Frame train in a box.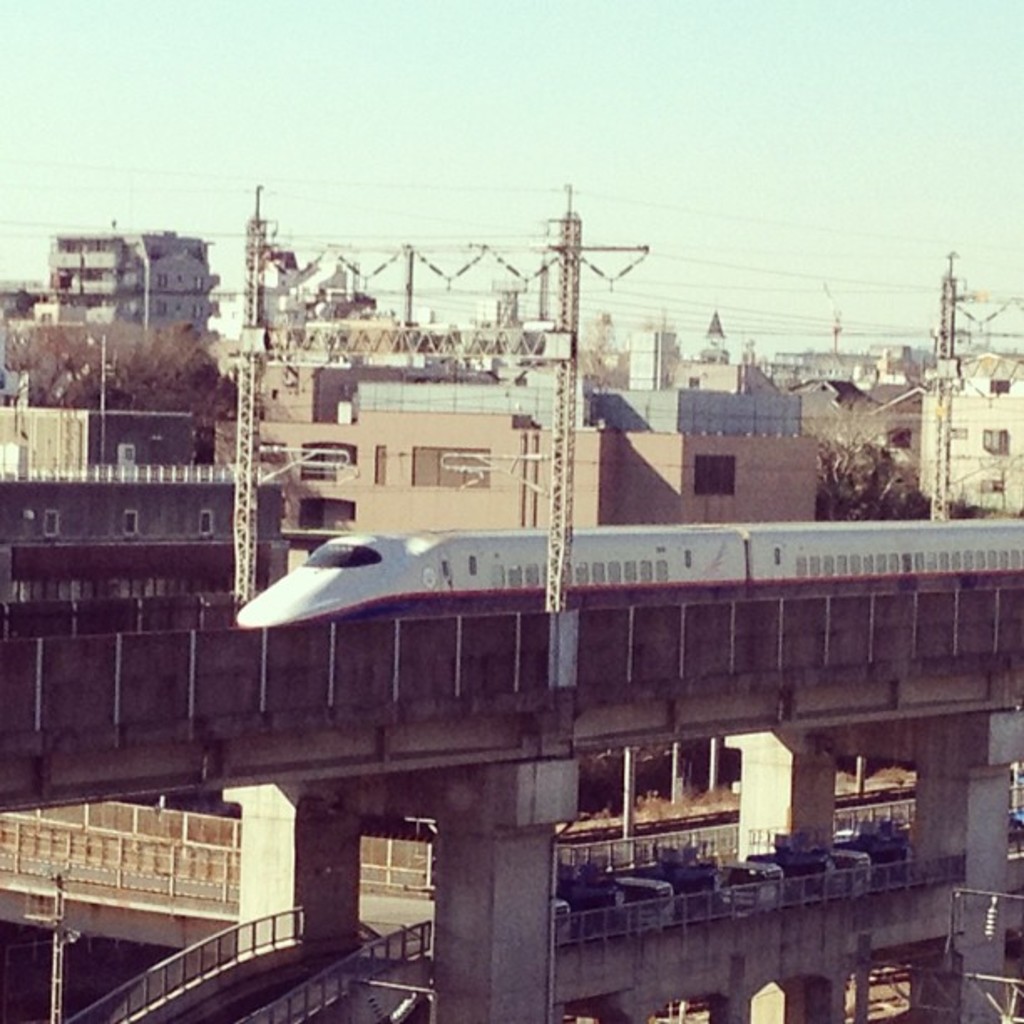
box(238, 514, 1022, 637).
